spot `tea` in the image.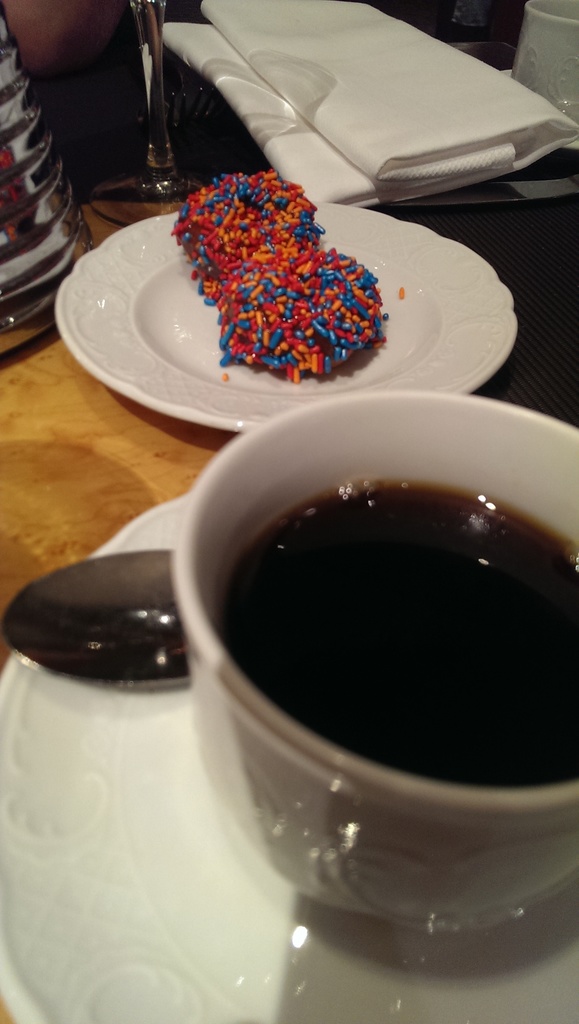
`tea` found at box(225, 476, 578, 788).
